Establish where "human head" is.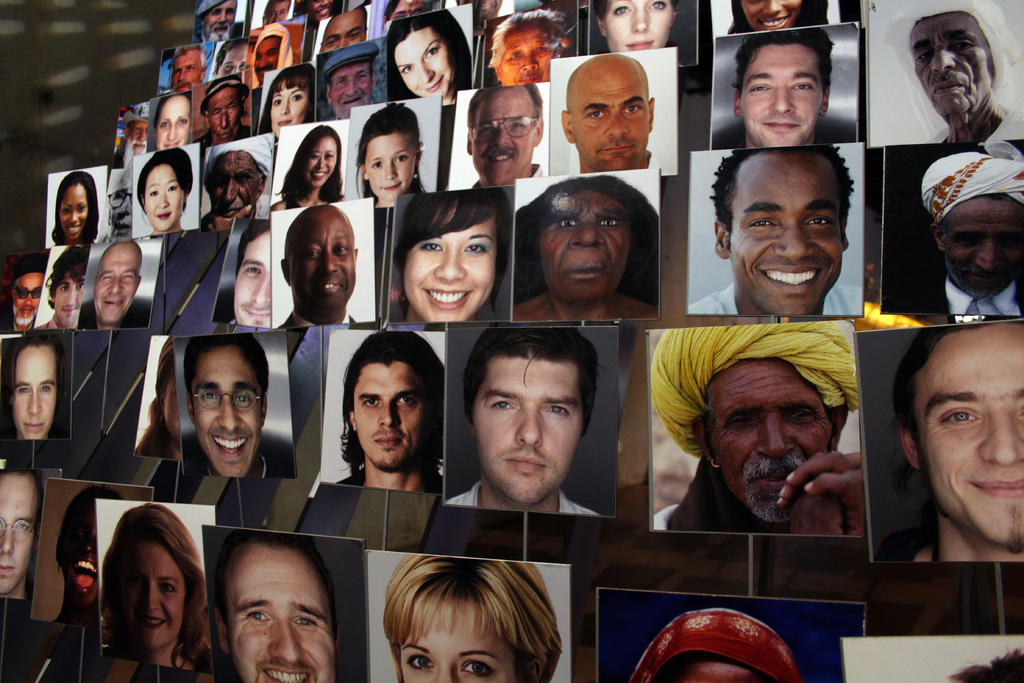
Established at select_region(168, 42, 210, 90).
